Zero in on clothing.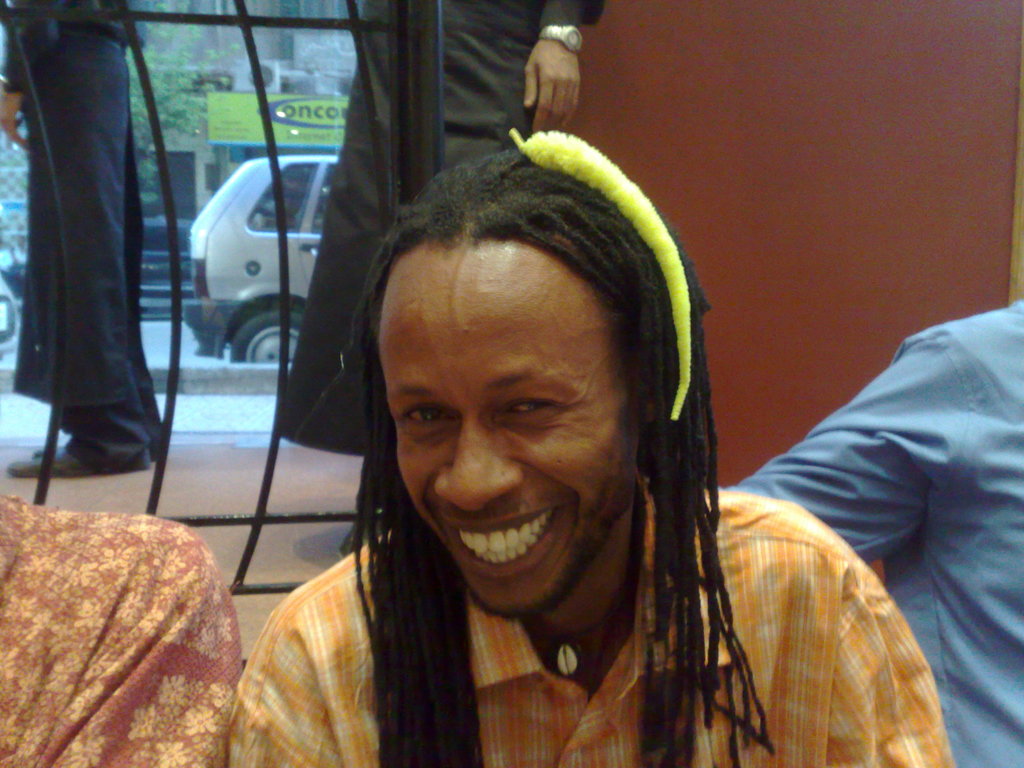
Zeroed in: pyautogui.locateOnScreen(0, 0, 154, 463).
